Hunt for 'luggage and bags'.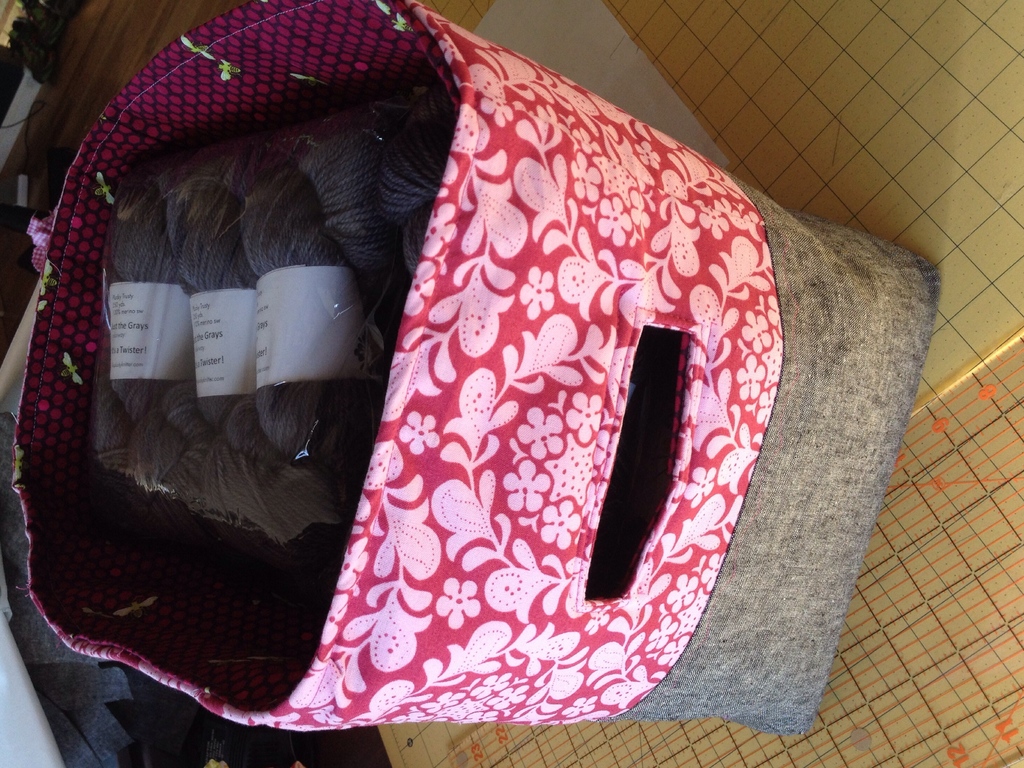
Hunted down at bbox=[13, 0, 935, 739].
